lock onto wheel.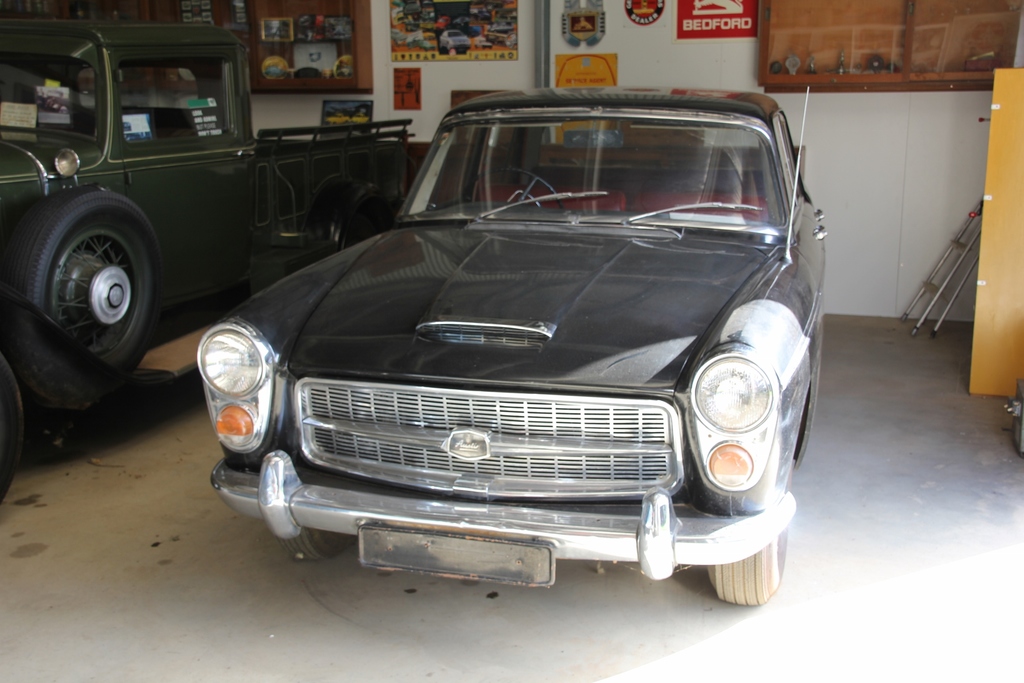
Locked: bbox(700, 473, 792, 604).
